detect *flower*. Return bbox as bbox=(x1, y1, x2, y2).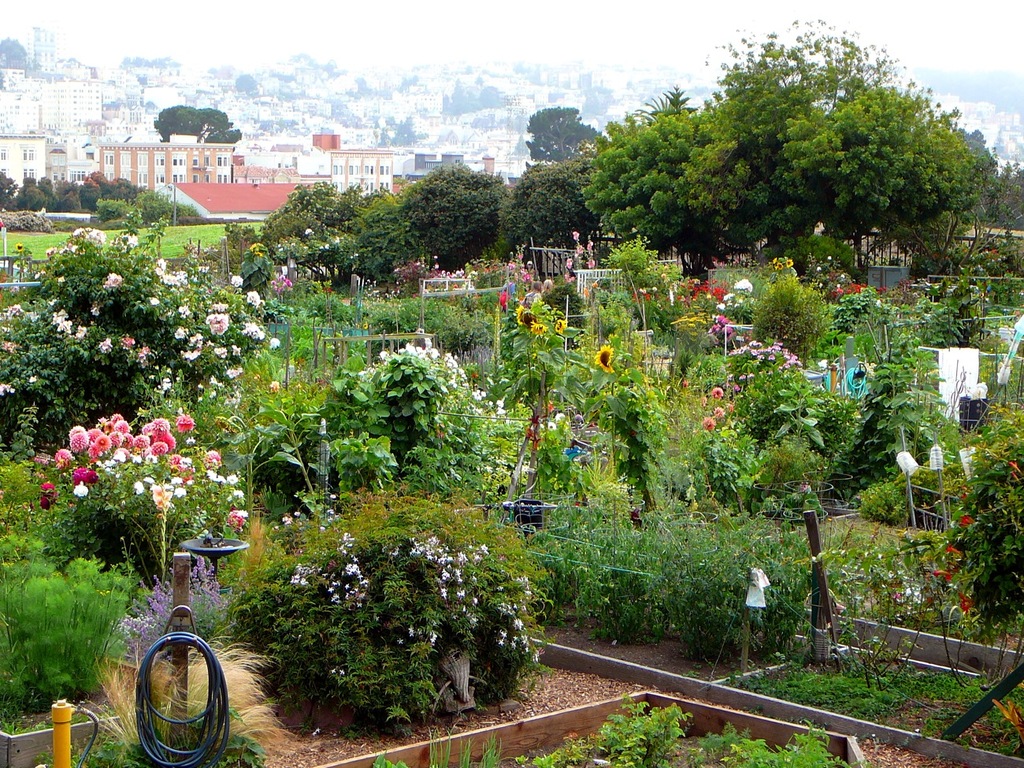
bbox=(963, 594, 973, 610).
